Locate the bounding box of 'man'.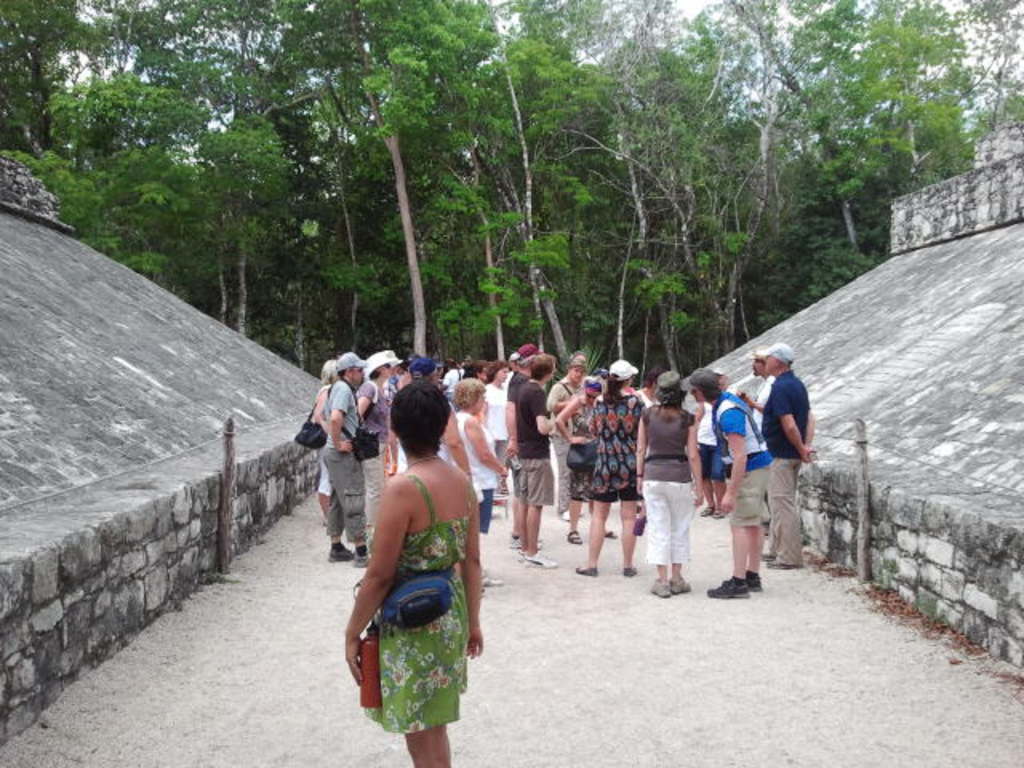
Bounding box: (546, 347, 597, 546).
